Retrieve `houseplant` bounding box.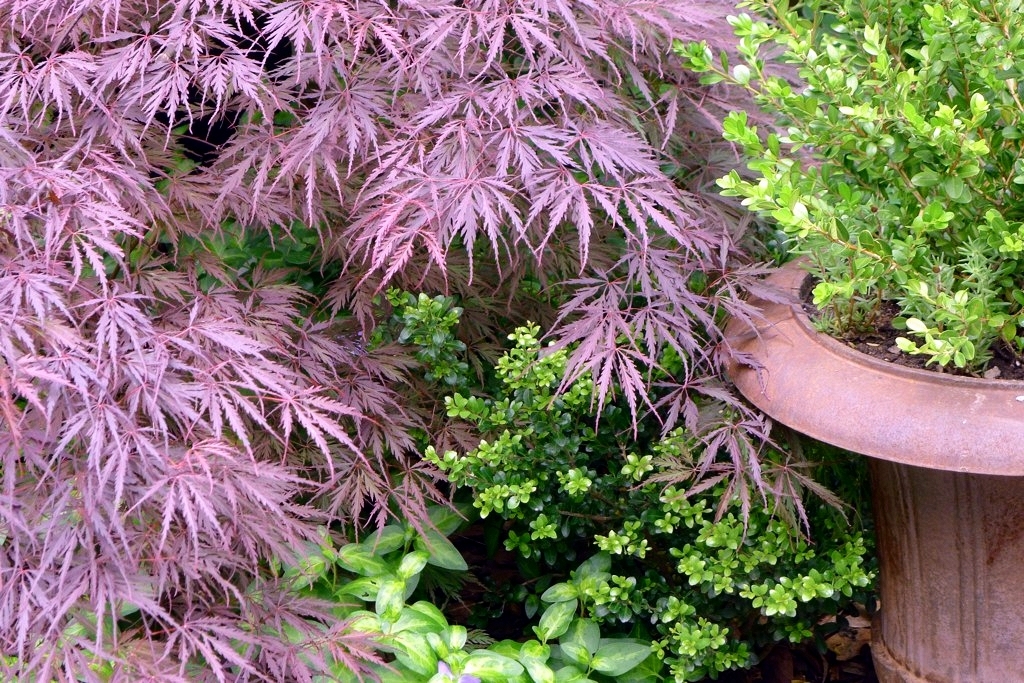
Bounding box: rect(666, 0, 1023, 682).
